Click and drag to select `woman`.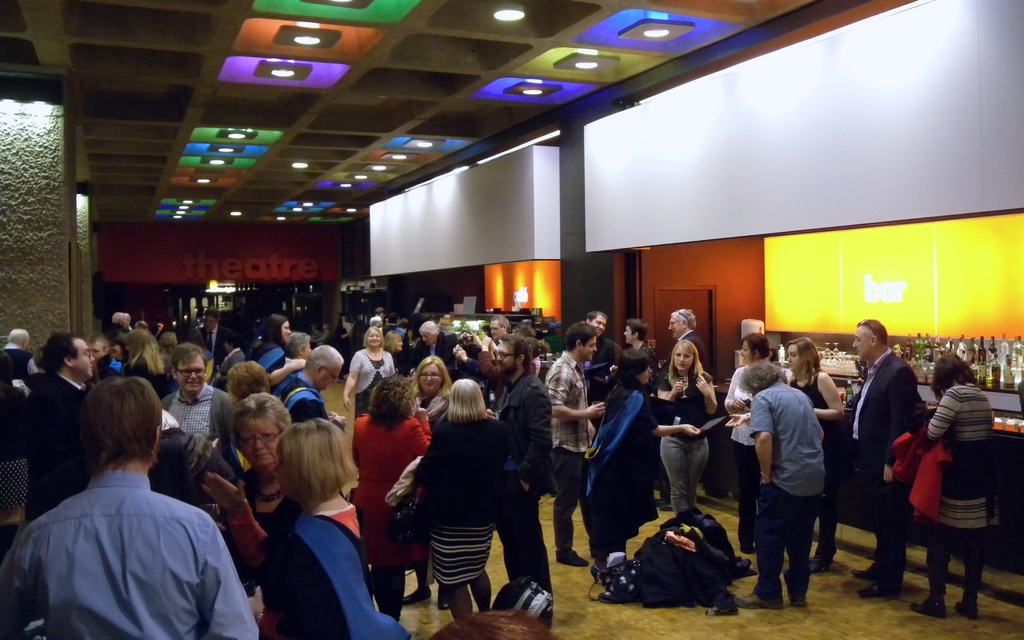
Selection: box=[220, 361, 274, 473].
